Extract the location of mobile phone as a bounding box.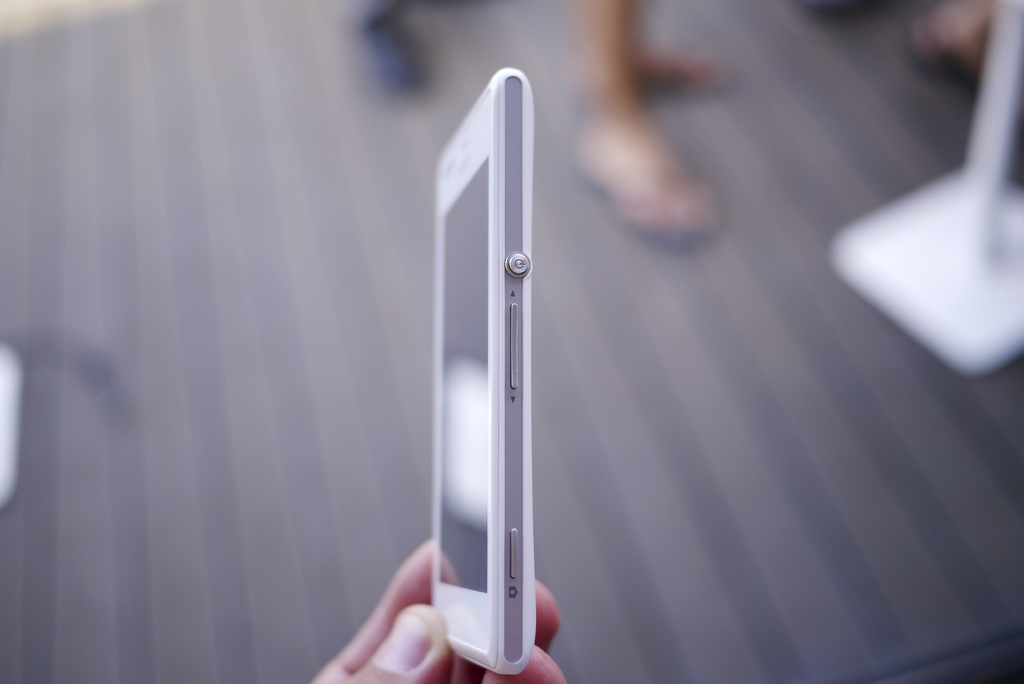
bbox=(431, 63, 542, 678).
